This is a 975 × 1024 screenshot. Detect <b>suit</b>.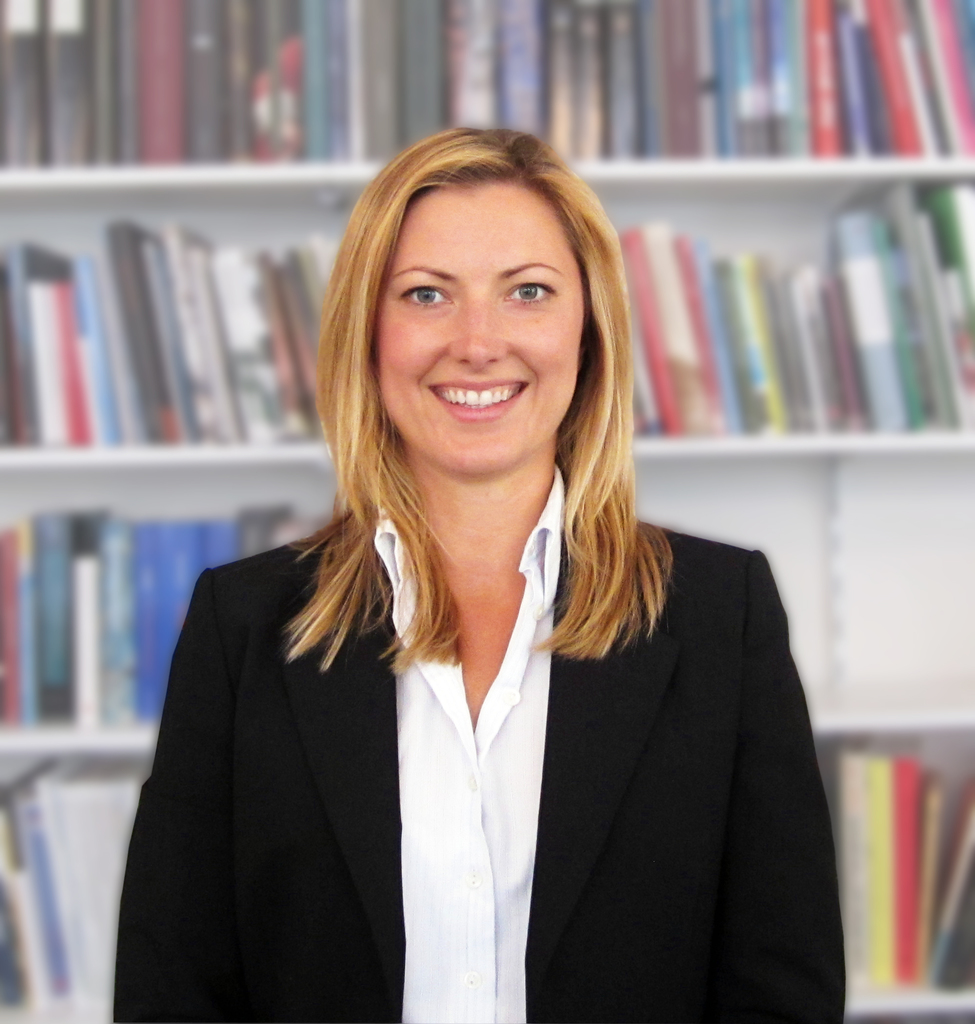
BBox(125, 398, 727, 1012).
